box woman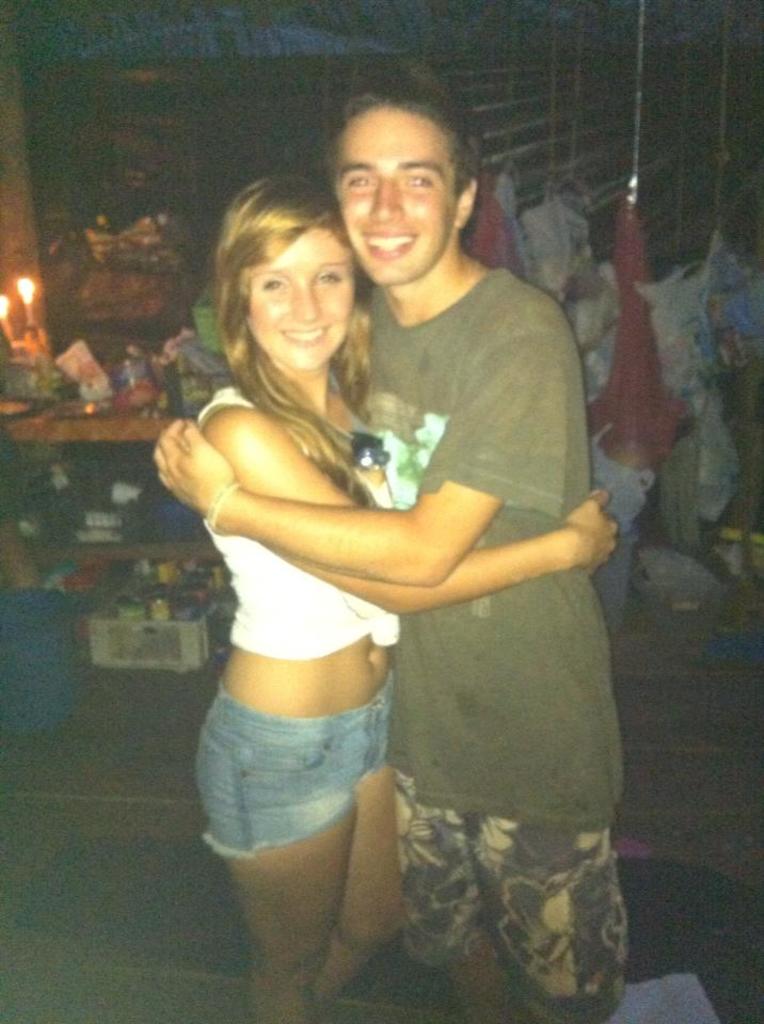
bbox=(193, 174, 618, 1023)
